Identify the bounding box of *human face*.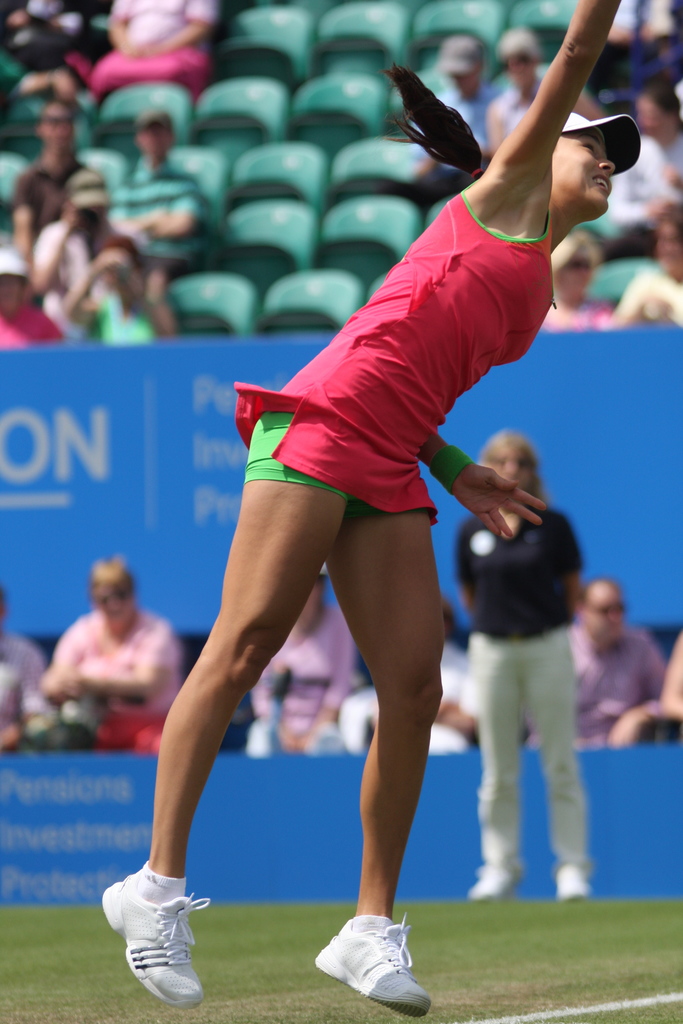
99,586,136,630.
